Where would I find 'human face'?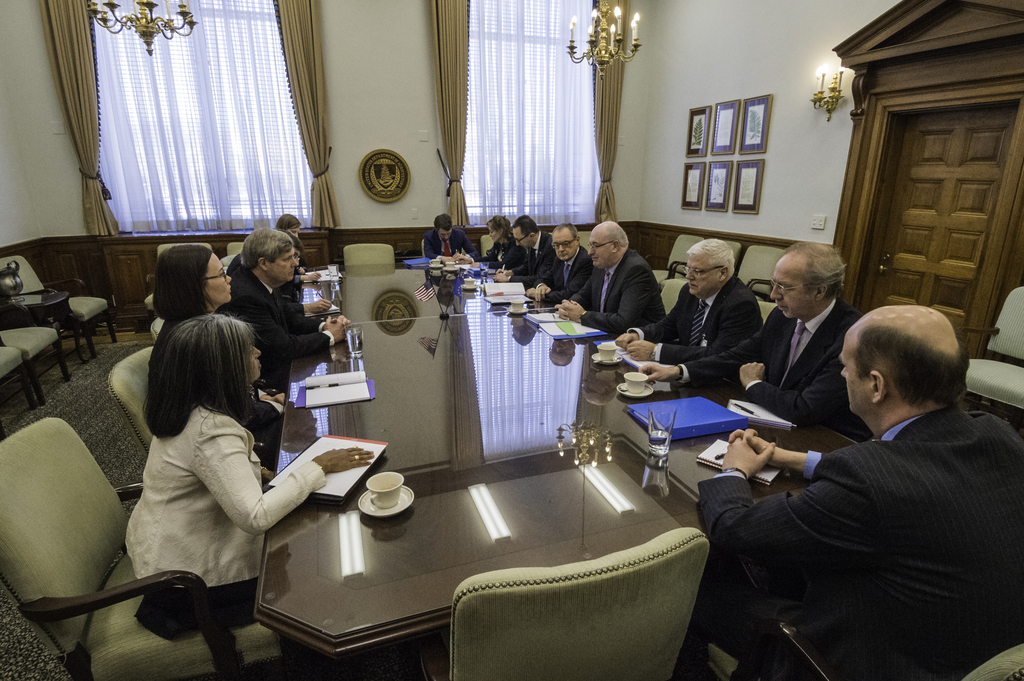
At bbox=[248, 343, 261, 381].
